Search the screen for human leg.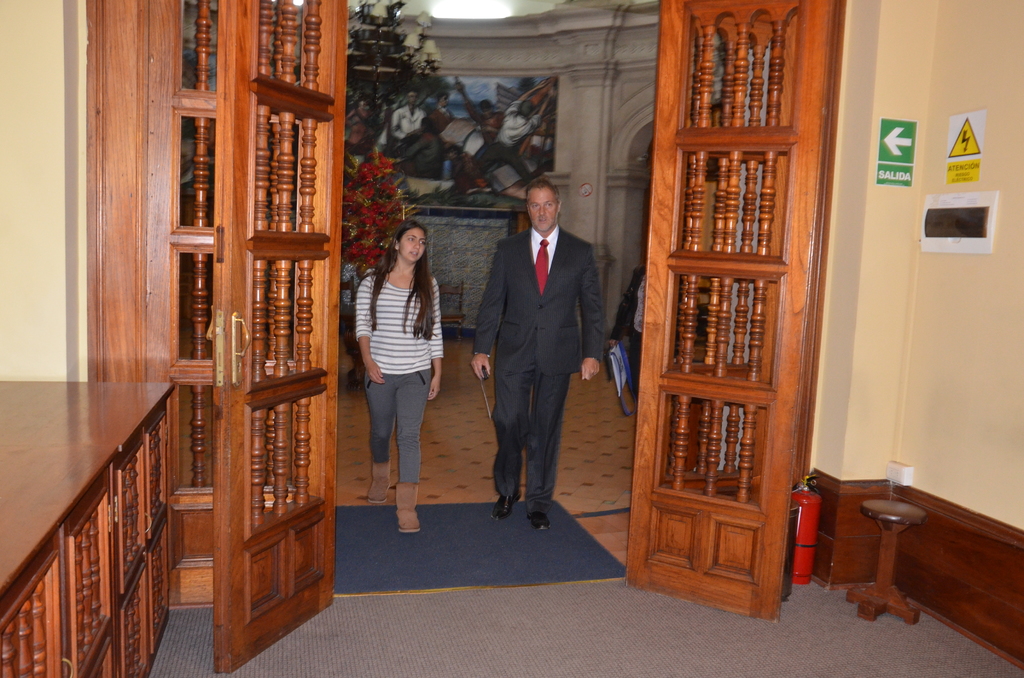
Found at crop(394, 373, 445, 537).
